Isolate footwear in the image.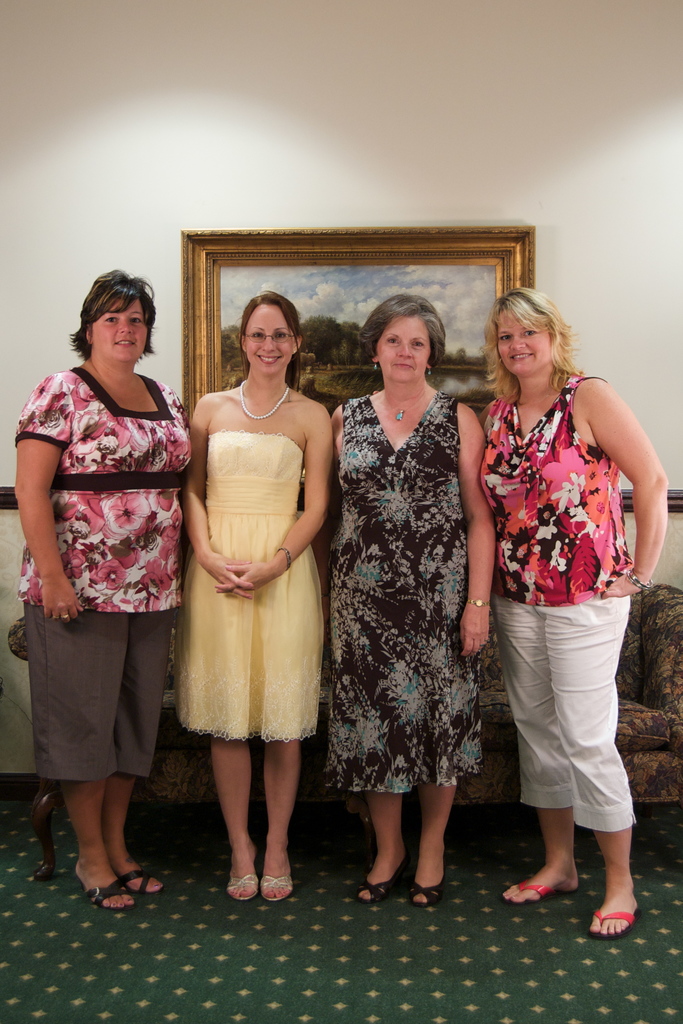
Isolated region: rect(354, 865, 411, 904).
